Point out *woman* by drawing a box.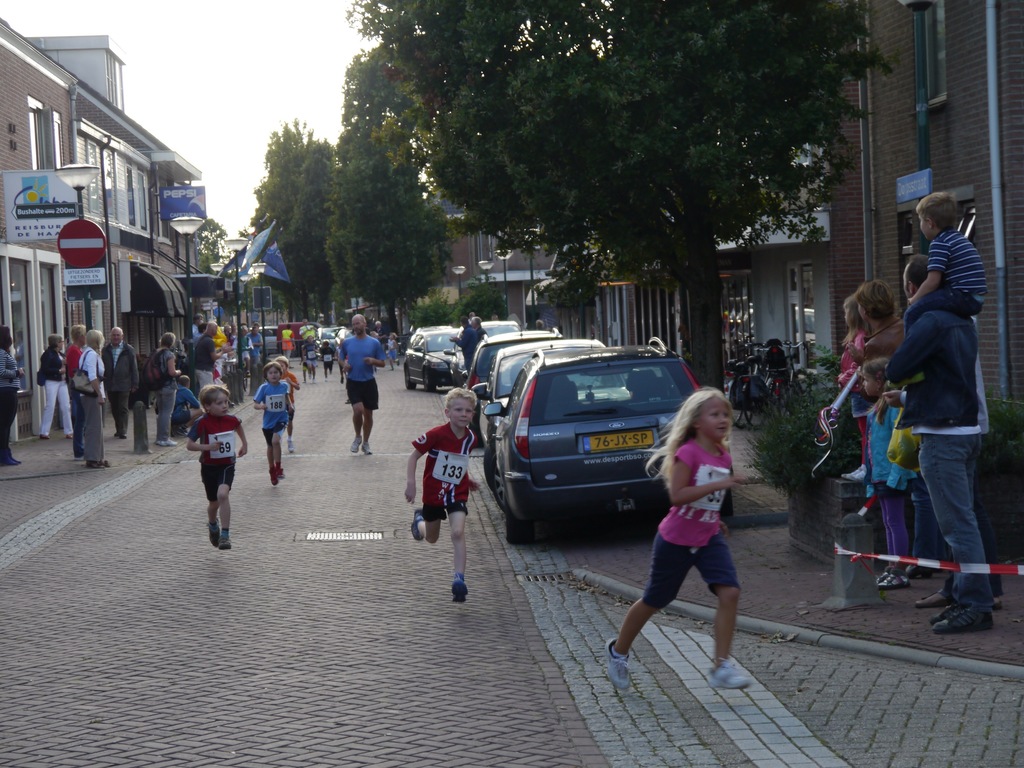
x1=0 y1=325 x2=26 y2=468.
